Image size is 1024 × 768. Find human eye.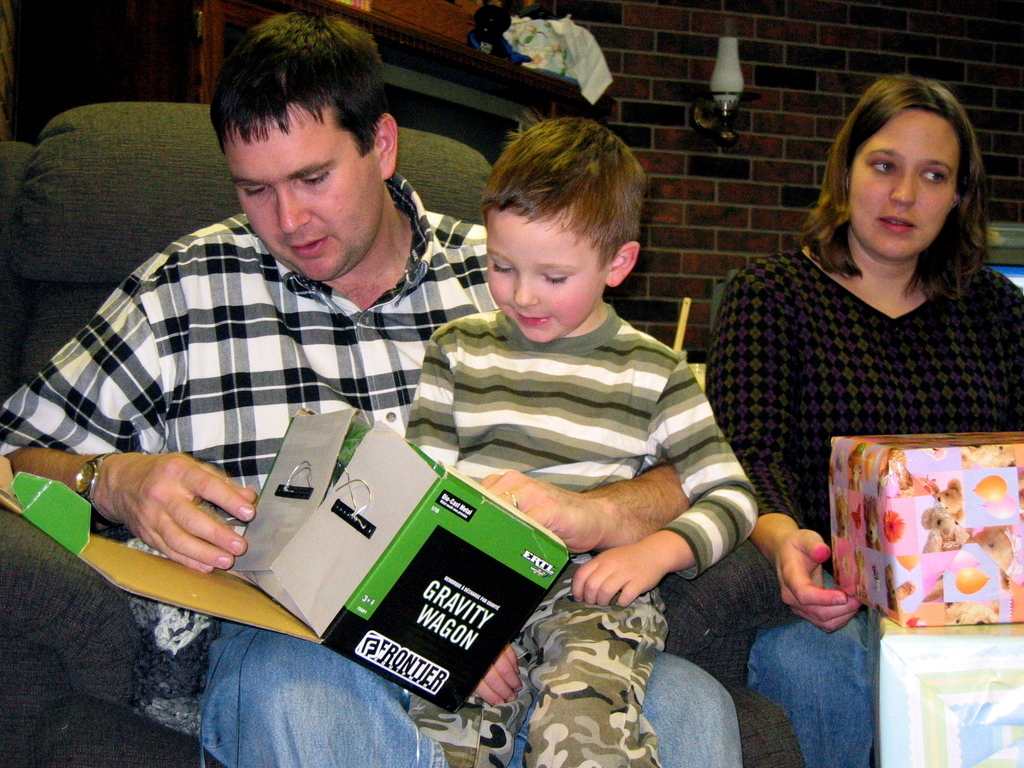
bbox(915, 164, 952, 188).
